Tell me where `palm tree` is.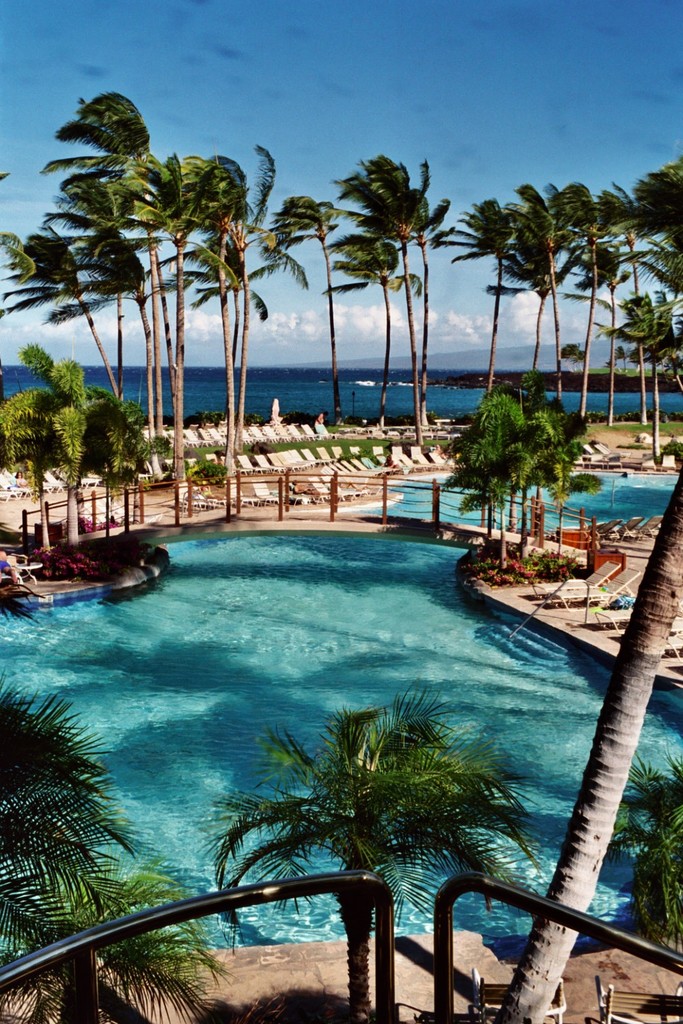
`palm tree` is at detection(0, 225, 139, 401).
